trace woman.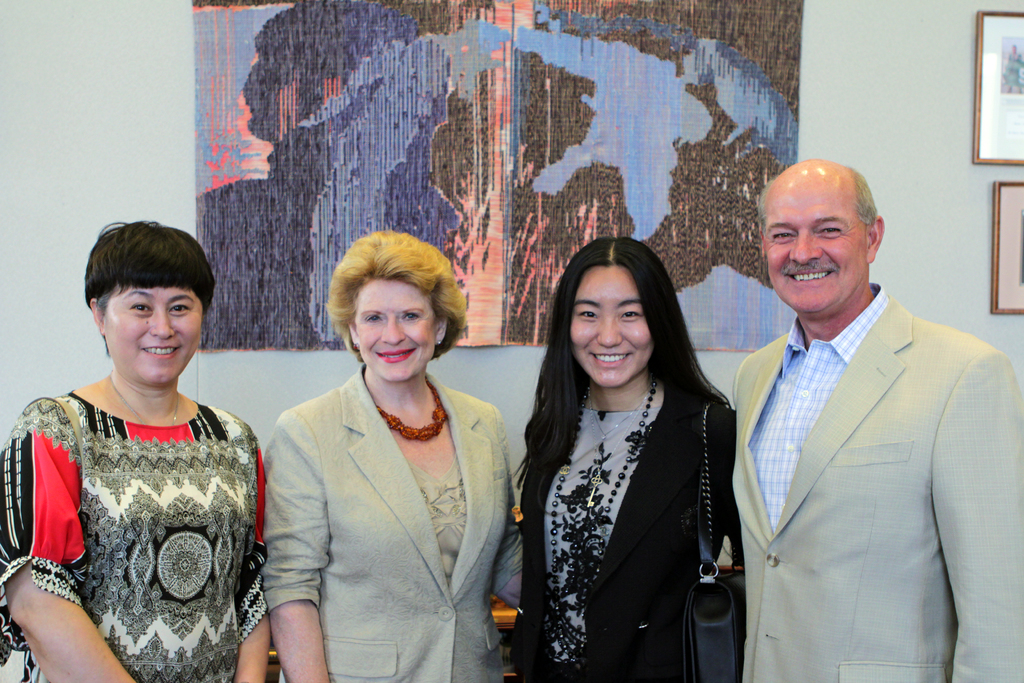
Traced to {"left": 253, "top": 227, "right": 517, "bottom": 677}.
